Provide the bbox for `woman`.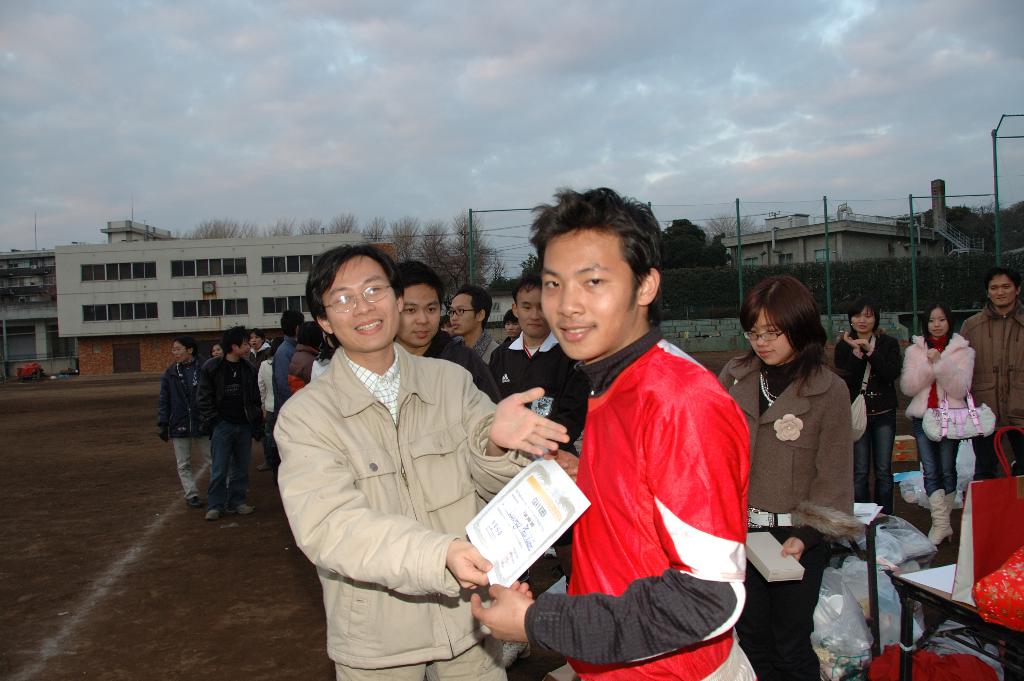
region(737, 292, 884, 587).
